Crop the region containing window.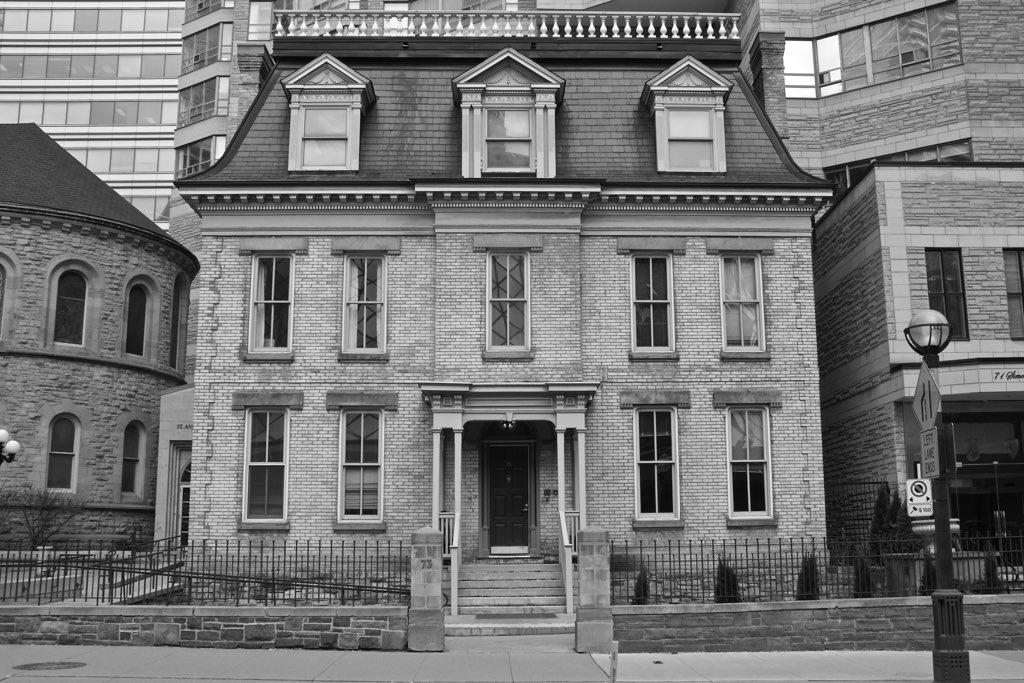
Crop region: (54, 267, 87, 349).
